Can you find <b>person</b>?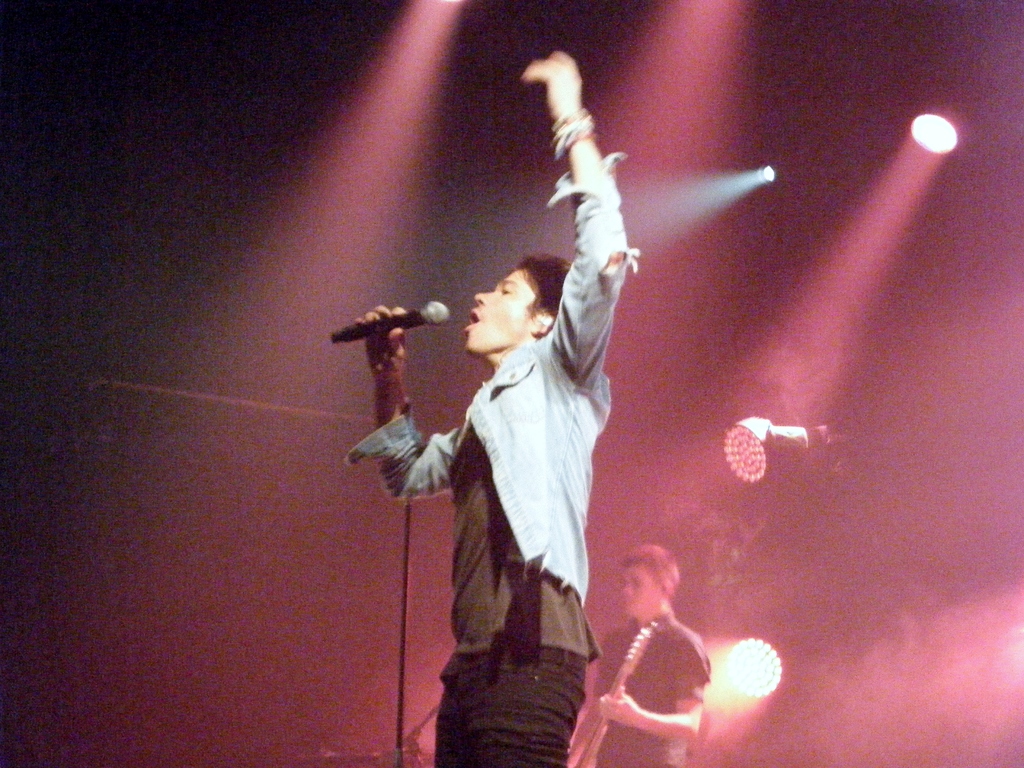
Yes, bounding box: 355/39/633/760.
